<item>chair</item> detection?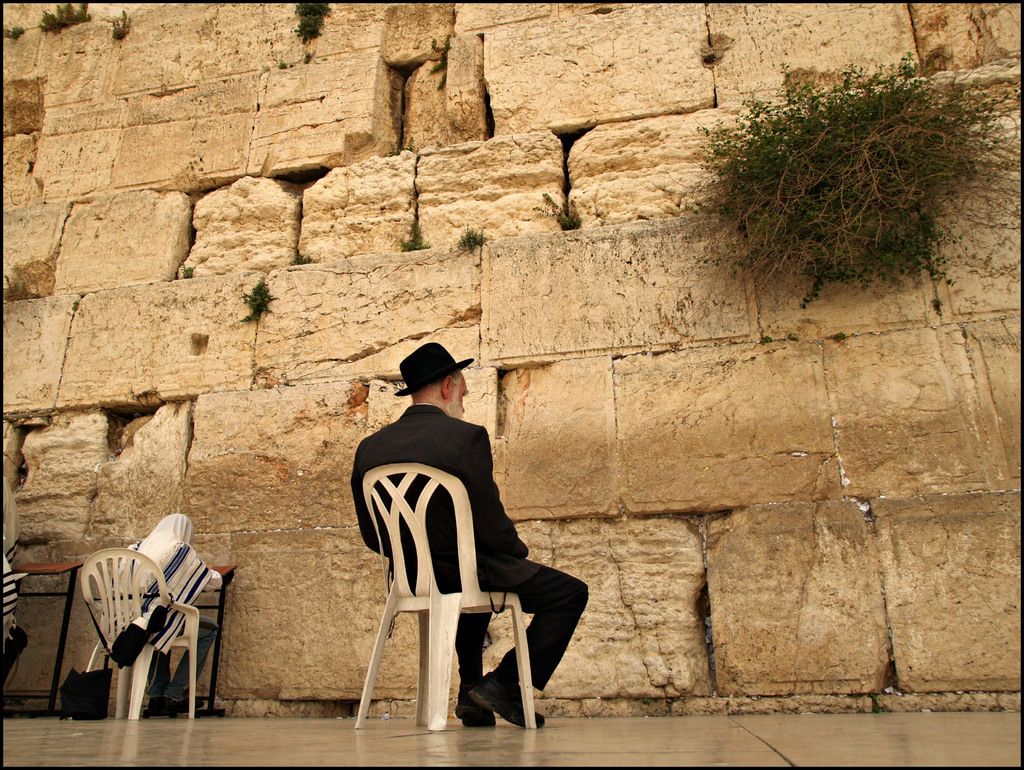
crop(78, 549, 196, 723)
